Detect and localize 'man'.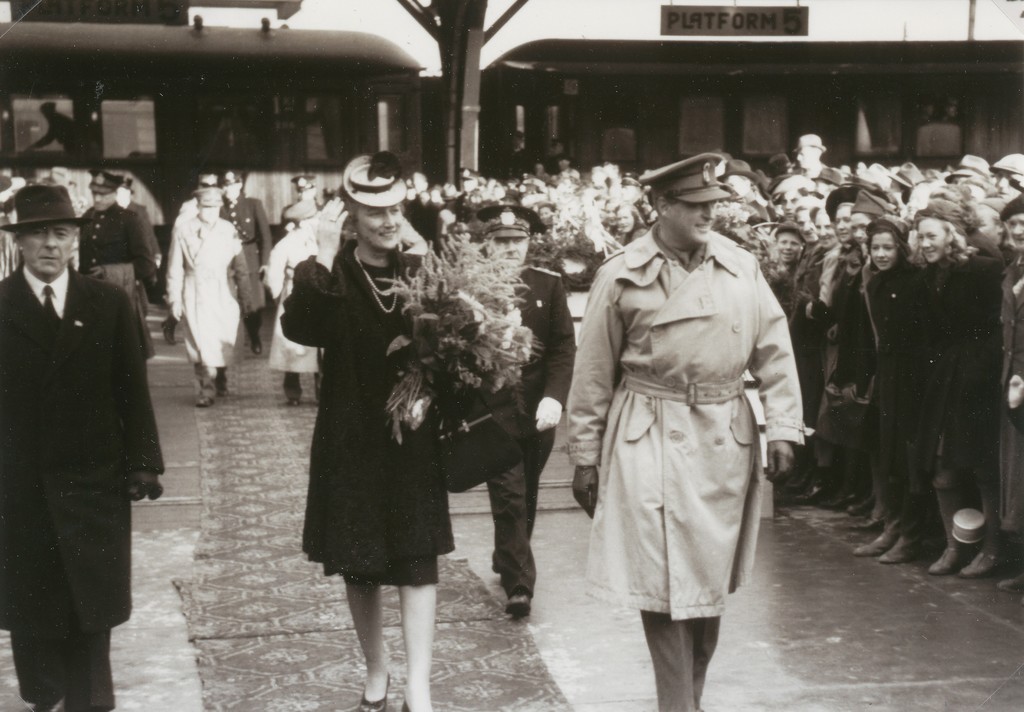
Localized at left=120, top=177, right=157, bottom=253.
